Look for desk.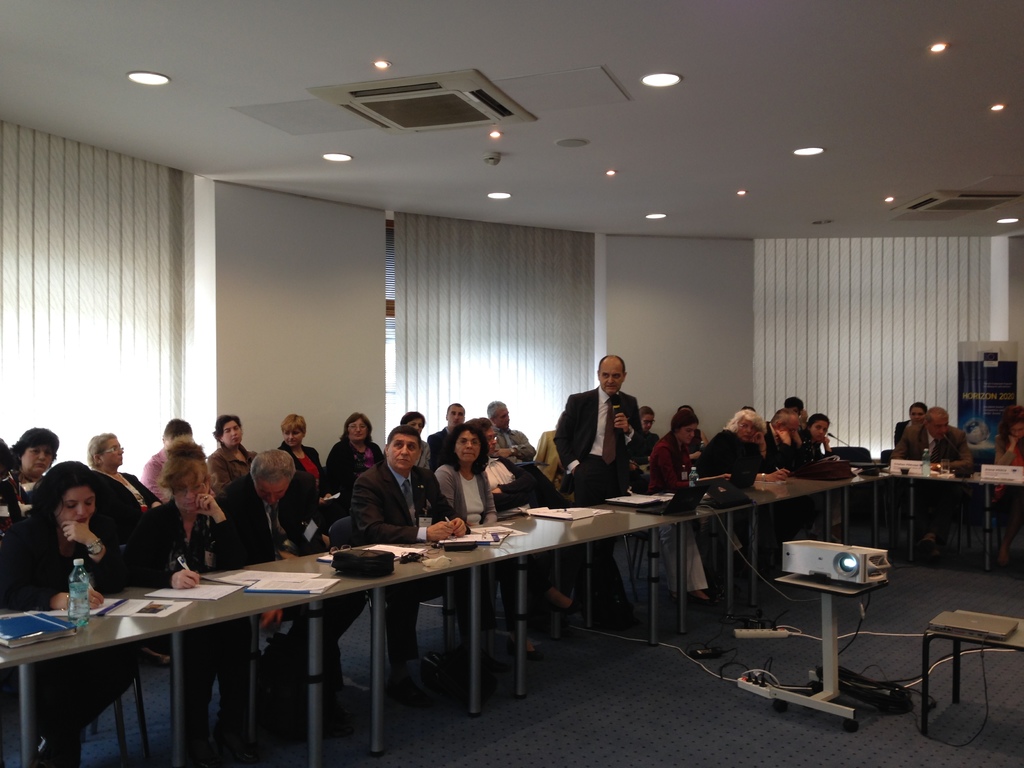
Found: (x1=4, y1=476, x2=886, y2=761).
